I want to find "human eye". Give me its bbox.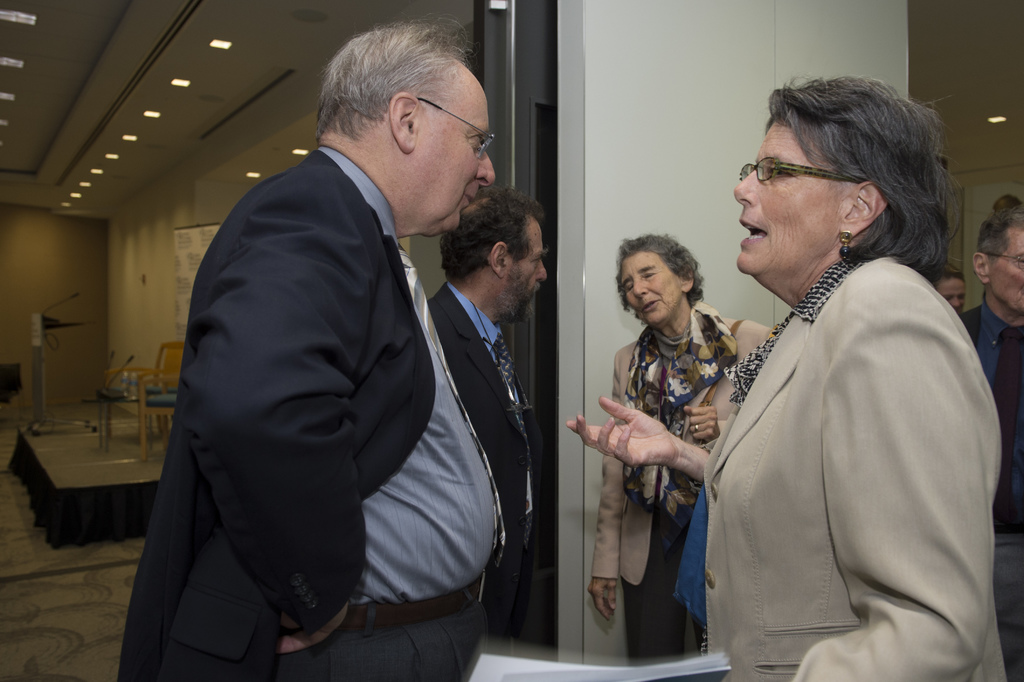
[618,283,630,296].
